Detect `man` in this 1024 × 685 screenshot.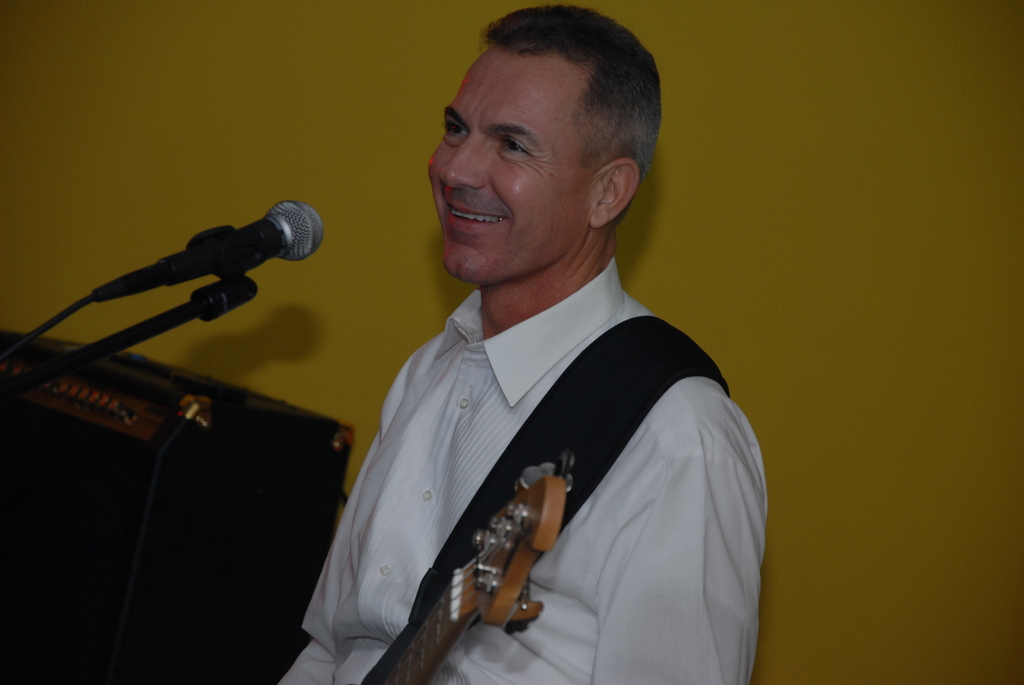
Detection: {"x1": 279, "y1": 0, "x2": 769, "y2": 684}.
